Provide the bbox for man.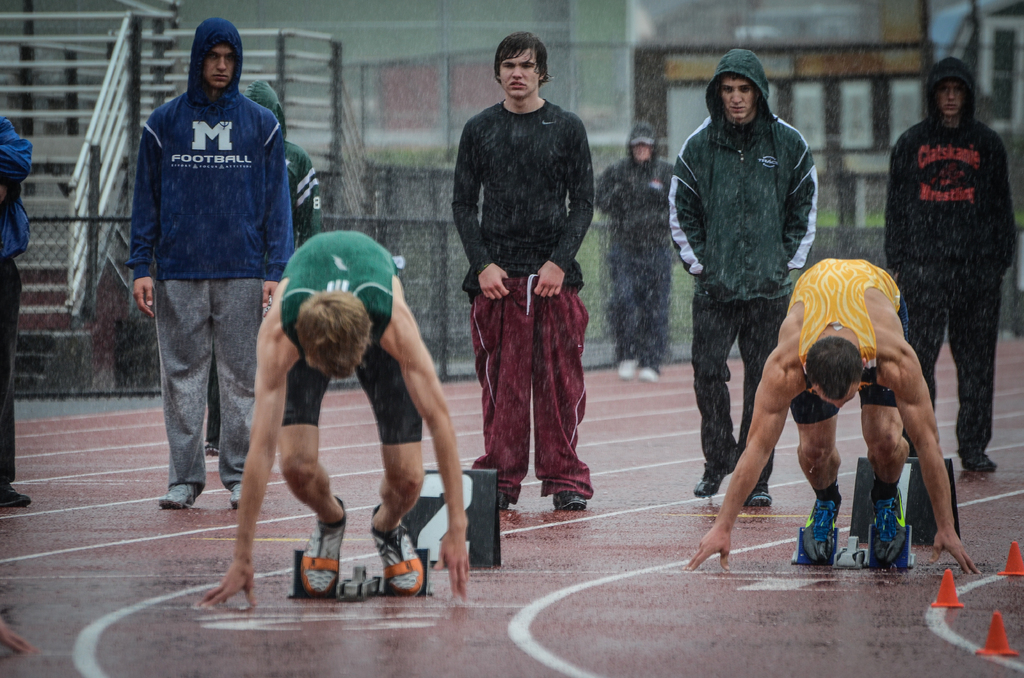
bbox(666, 45, 819, 503).
